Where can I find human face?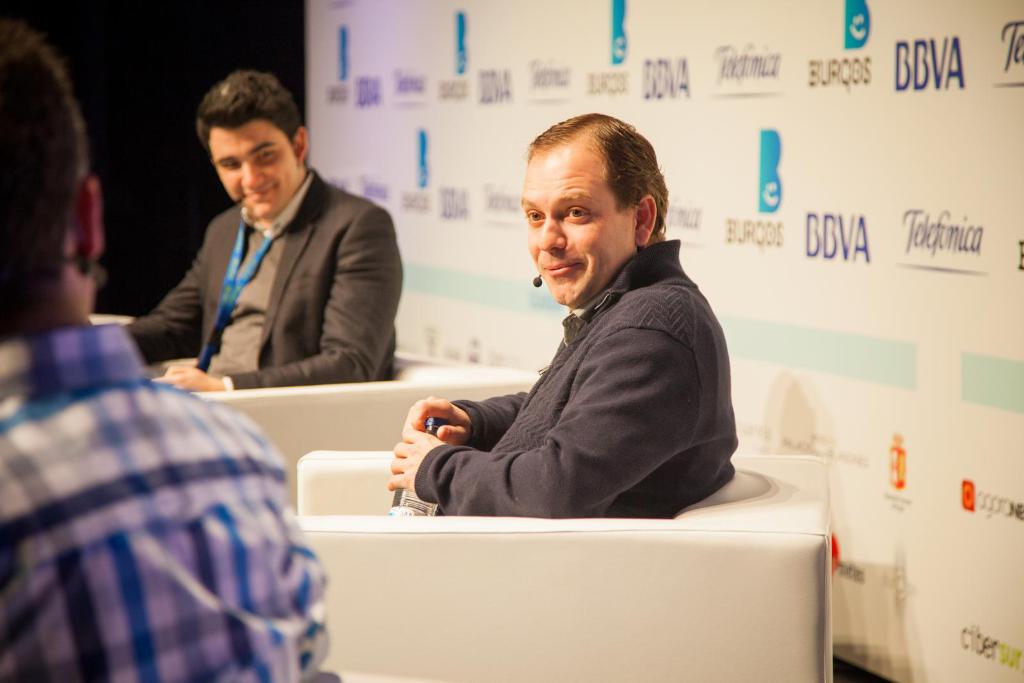
You can find it at [x1=529, y1=149, x2=627, y2=304].
